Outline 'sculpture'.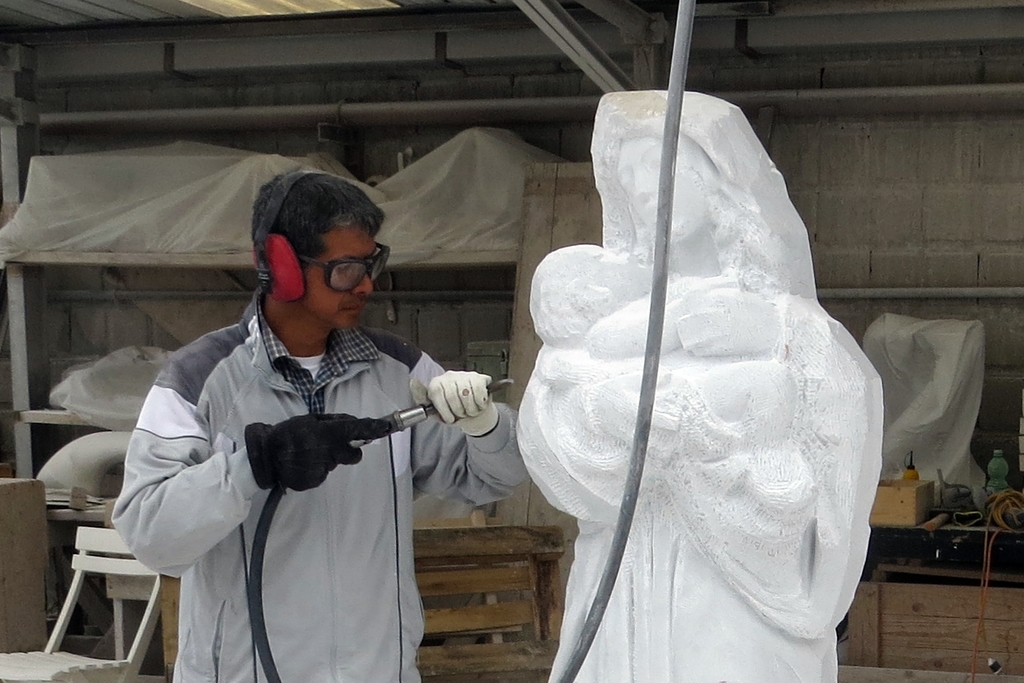
Outline: rect(509, 78, 892, 682).
